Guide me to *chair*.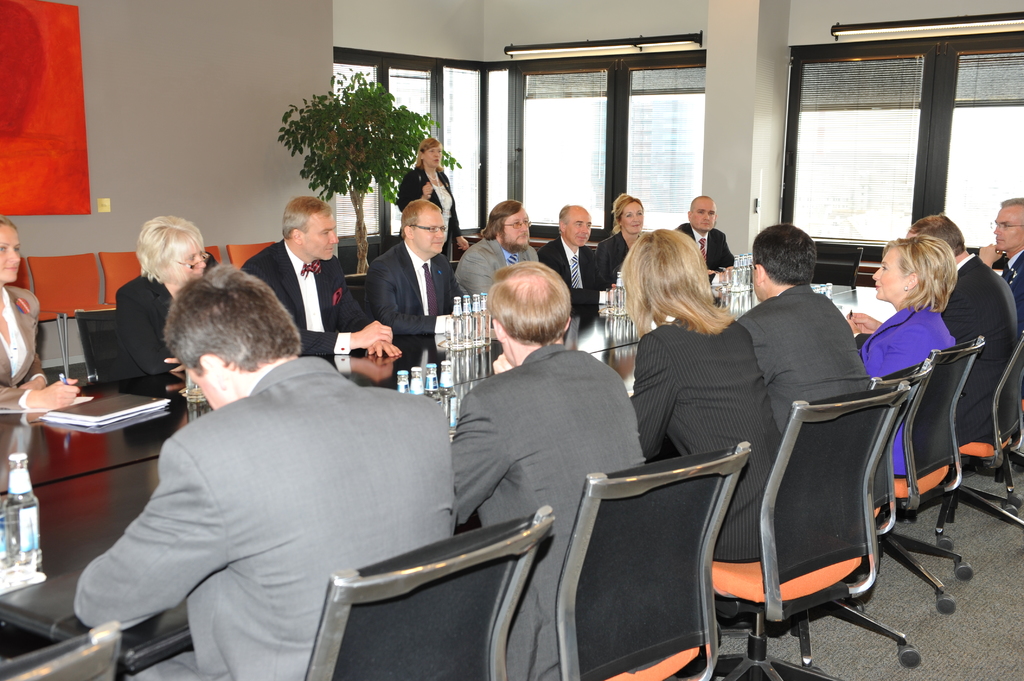
Guidance: <region>719, 361, 935, 672</region>.
